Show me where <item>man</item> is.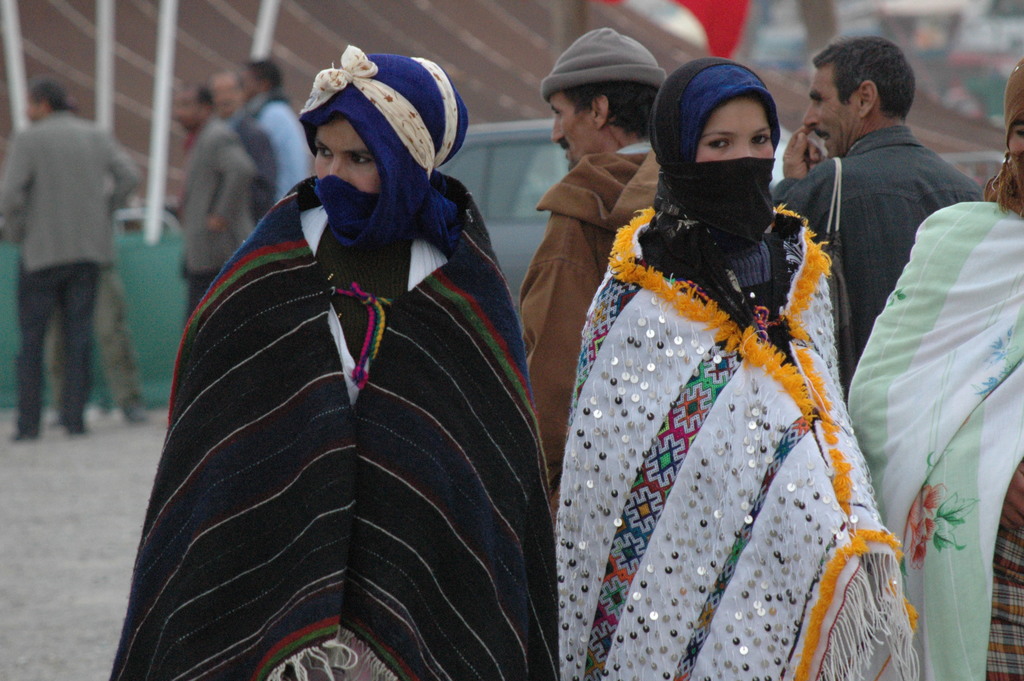
<item>man</item> is at 1,83,143,452.
